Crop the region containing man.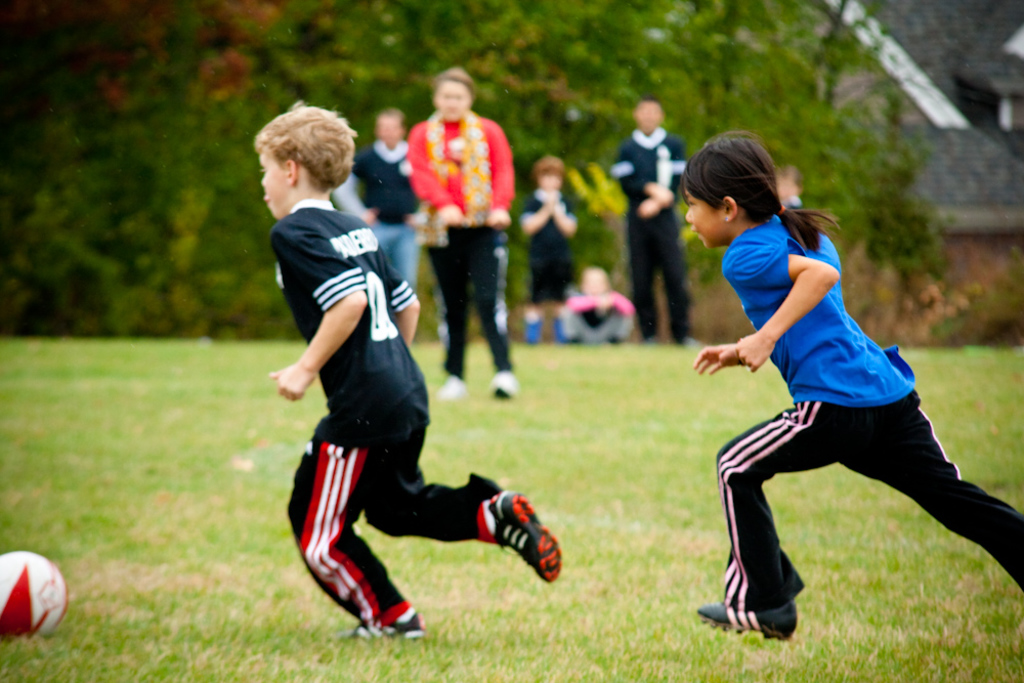
Crop region: BBox(402, 77, 523, 395).
